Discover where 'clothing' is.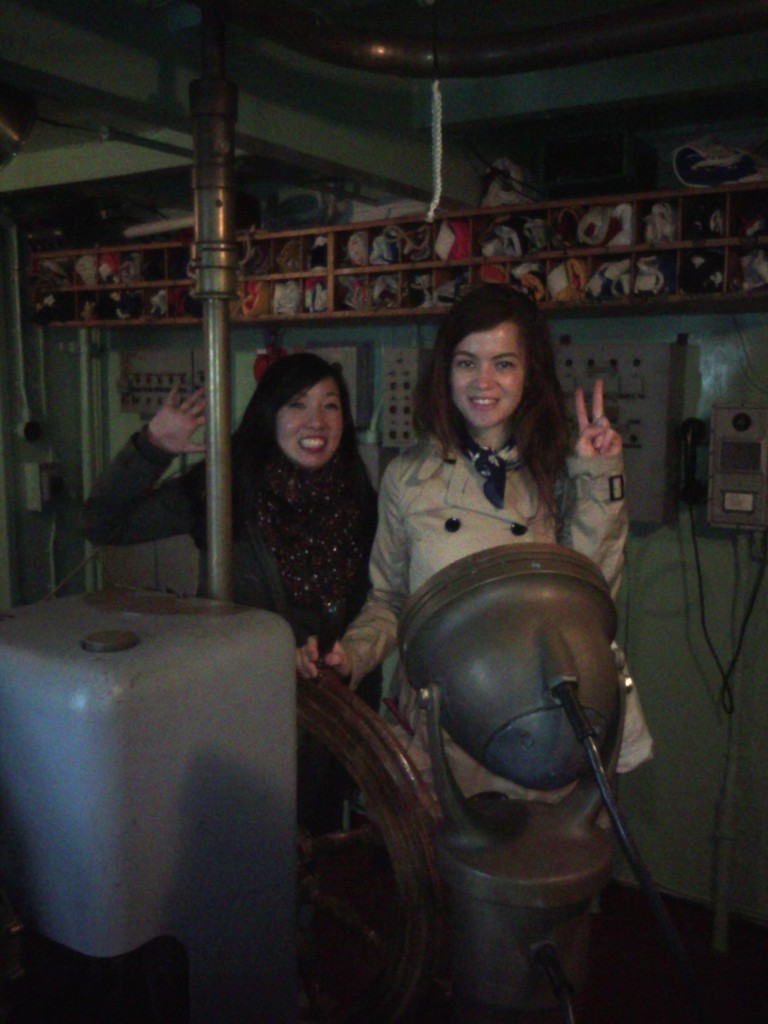
Discovered at BBox(236, 410, 401, 657).
